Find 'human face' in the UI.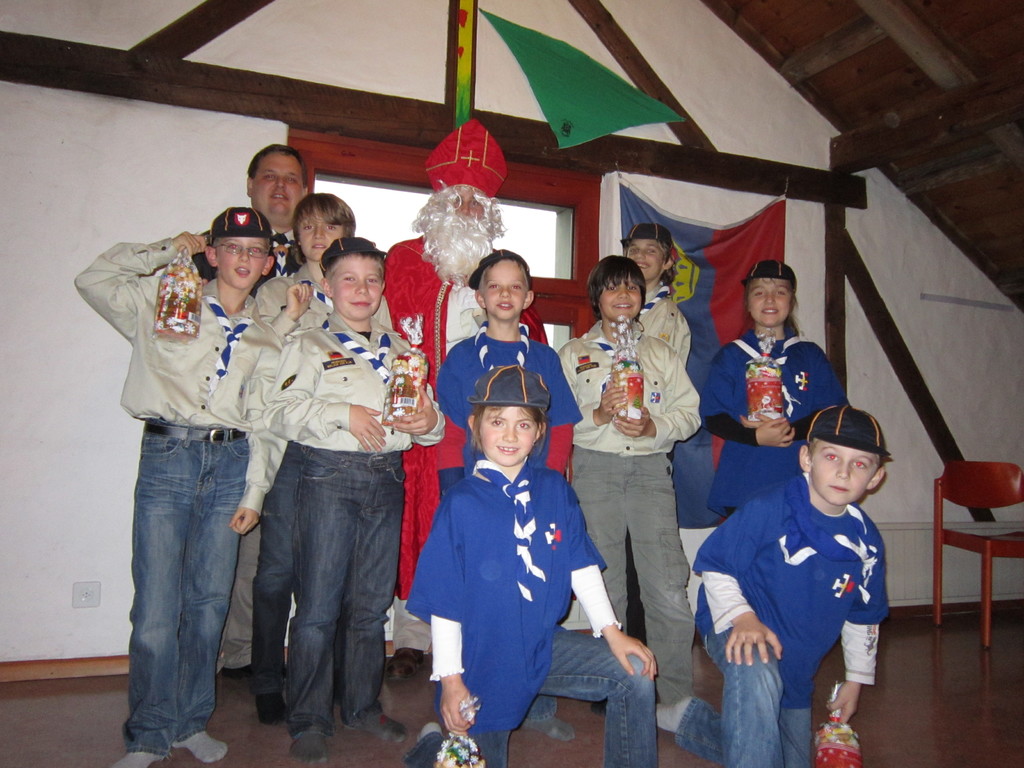
UI element at x1=251, y1=156, x2=308, y2=217.
